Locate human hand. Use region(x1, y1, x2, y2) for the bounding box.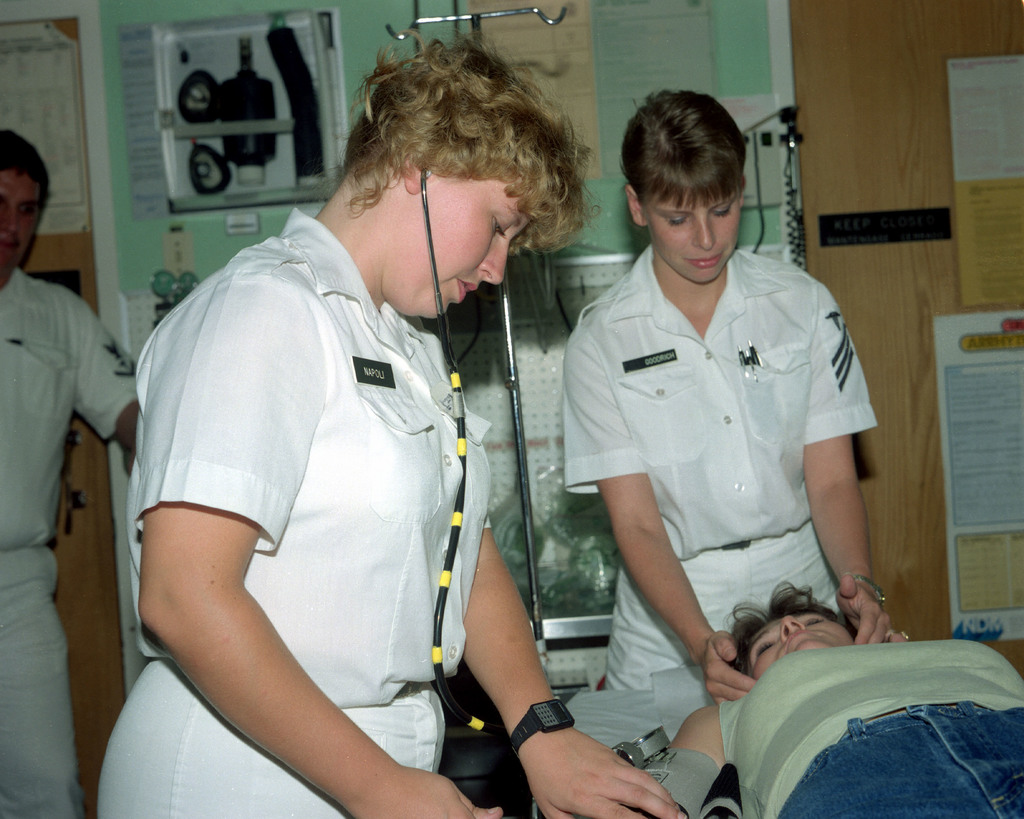
region(353, 764, 506, 818).
